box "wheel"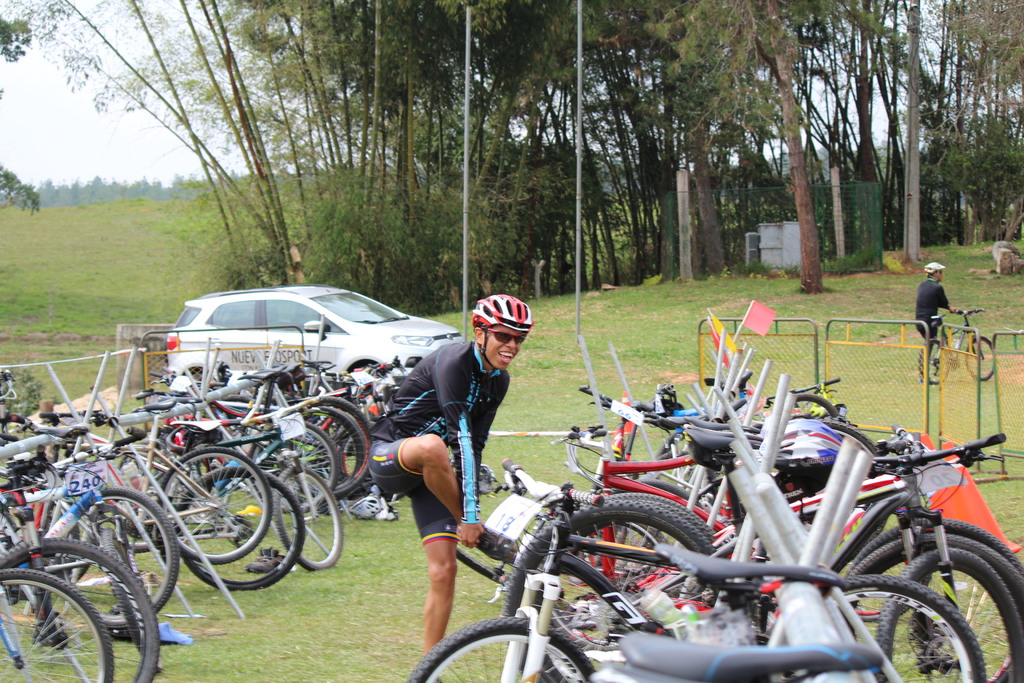
{"left": 153, "top": 443, "right": 275, "bottom": 564}
